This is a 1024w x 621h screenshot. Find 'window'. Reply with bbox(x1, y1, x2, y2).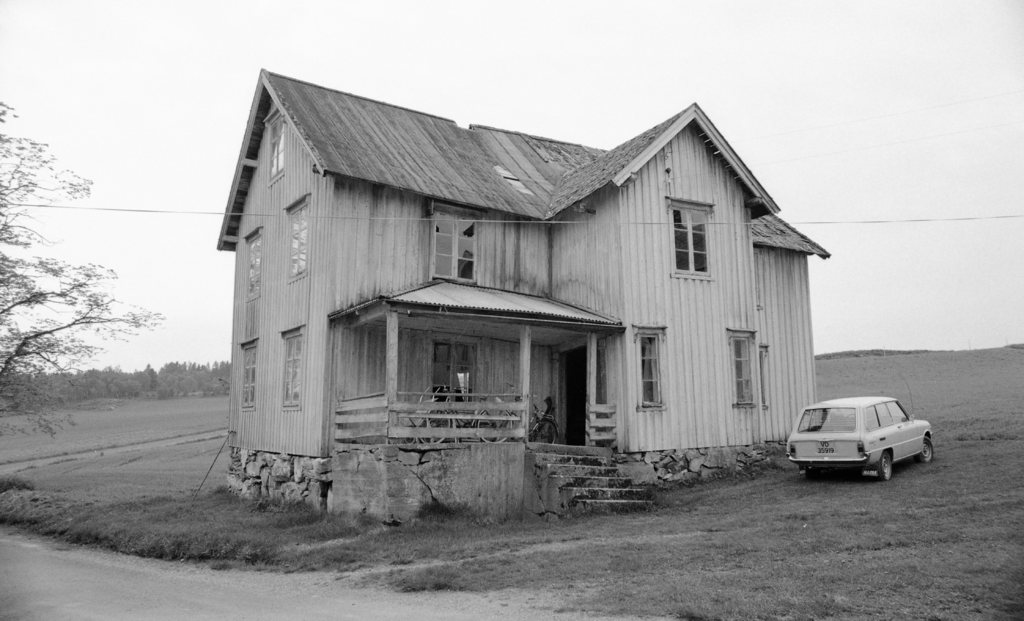
bbox(284, 324, 305, 411).
